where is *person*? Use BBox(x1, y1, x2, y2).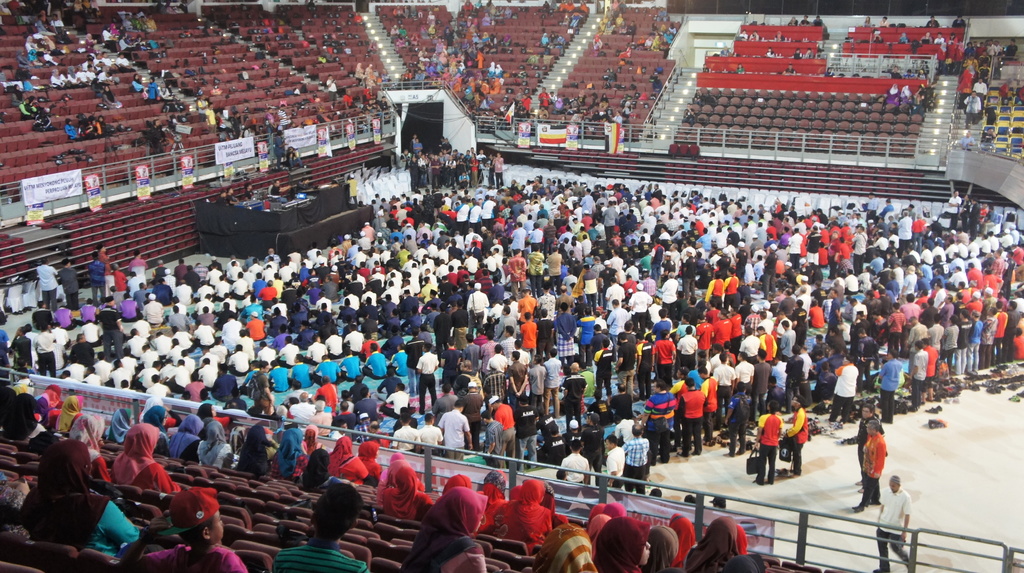
BBox(99, 405, 381, 485).
